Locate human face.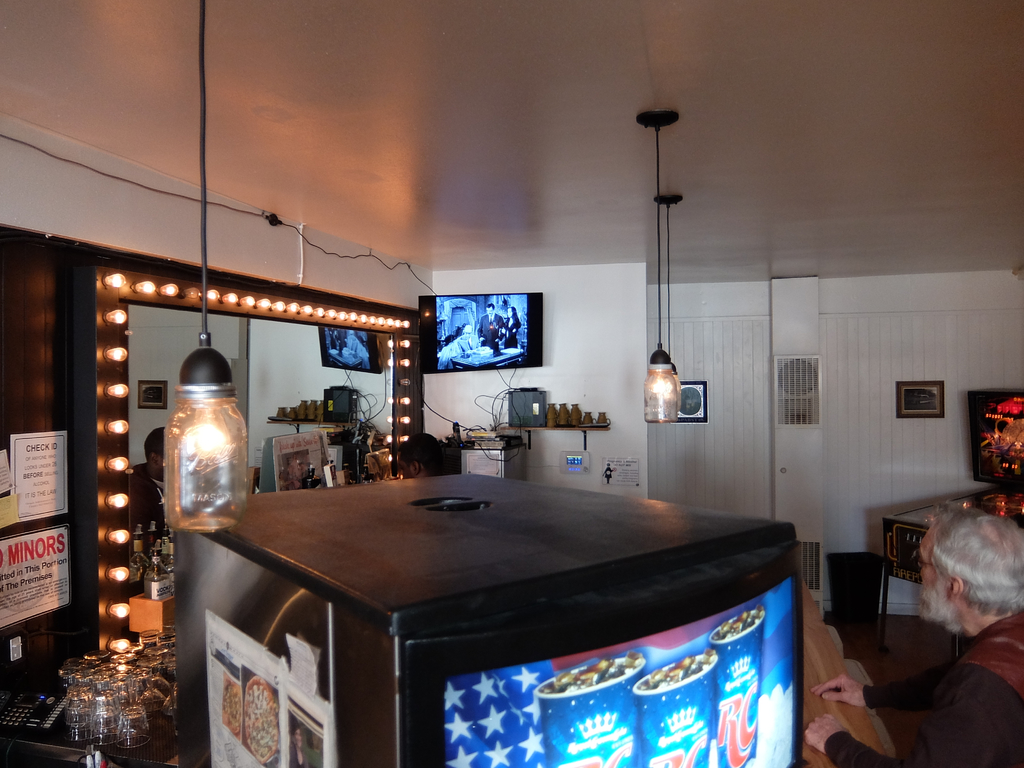
Bounding box: 509:309:513:317.
